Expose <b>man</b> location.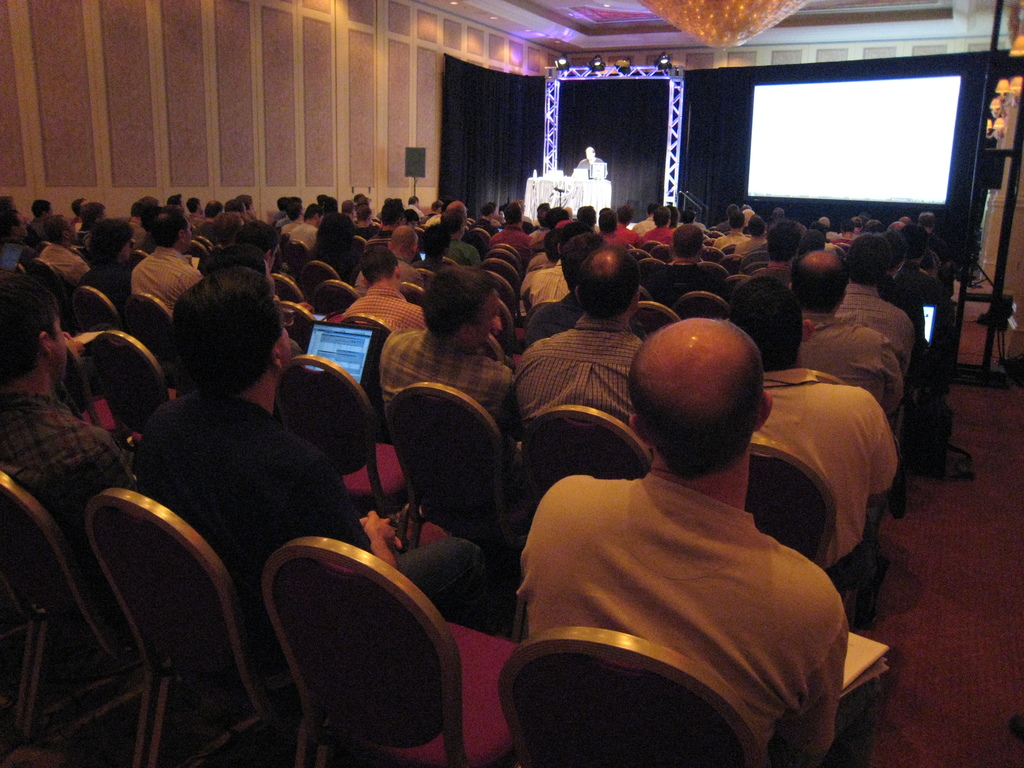
Exposed at <region>40, 214, 90, 298</region>.
